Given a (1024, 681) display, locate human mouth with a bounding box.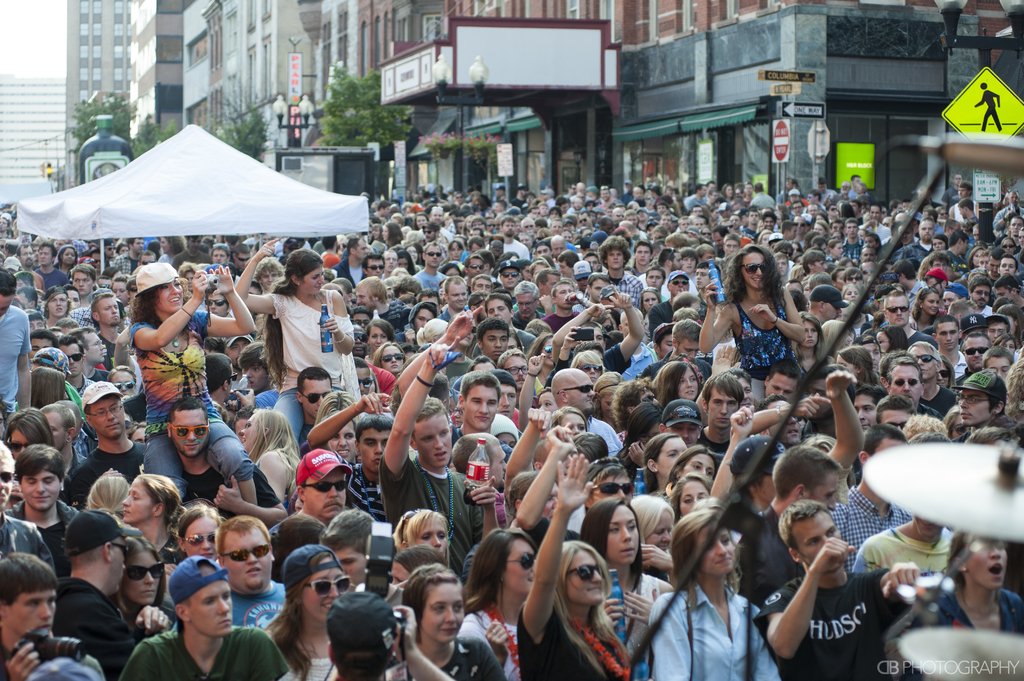
Located: locate(184, 441, 200, 450).
